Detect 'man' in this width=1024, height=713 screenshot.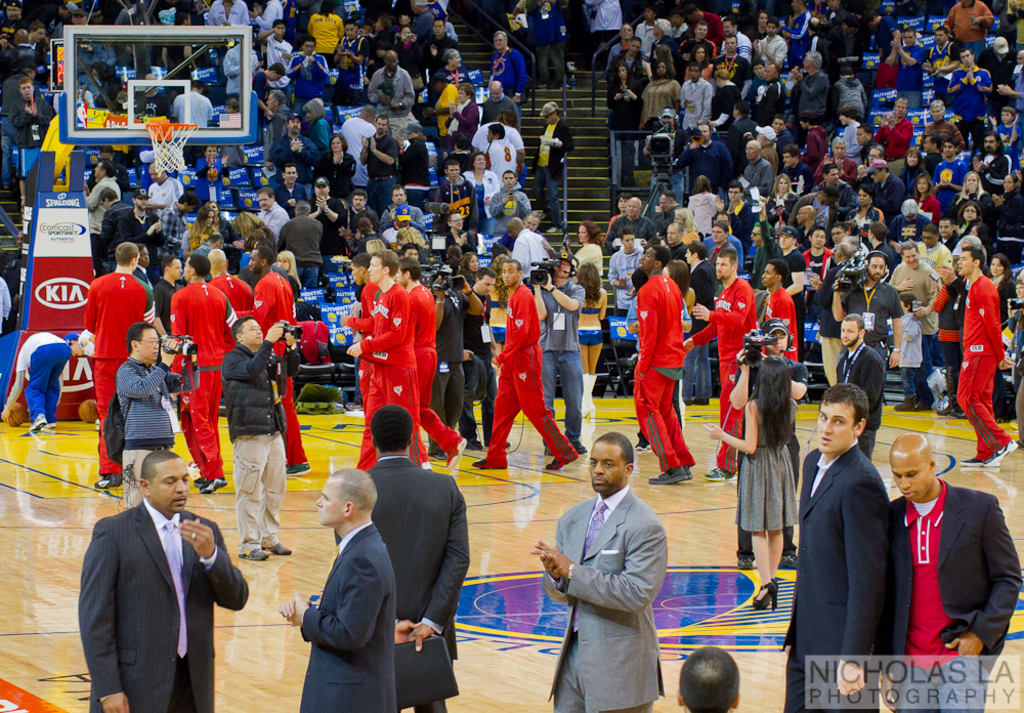
Detection: [x1=275, y1=162, x2=306, y2=212].
